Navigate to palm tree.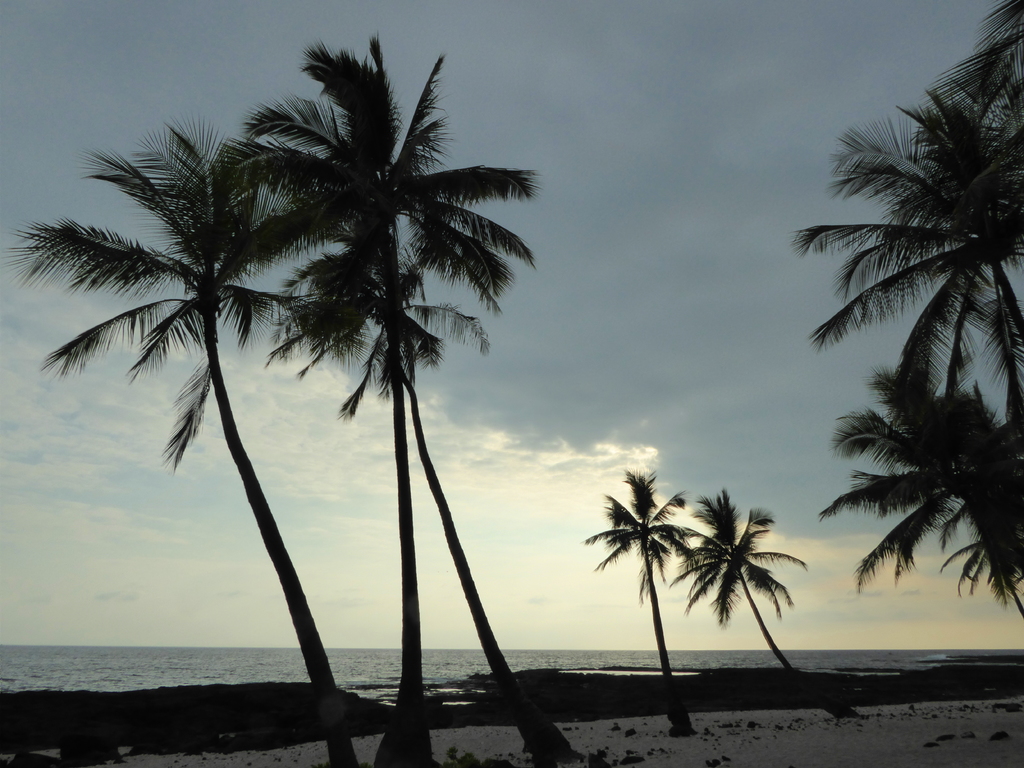
Navigation target: 282:192:511:755.
